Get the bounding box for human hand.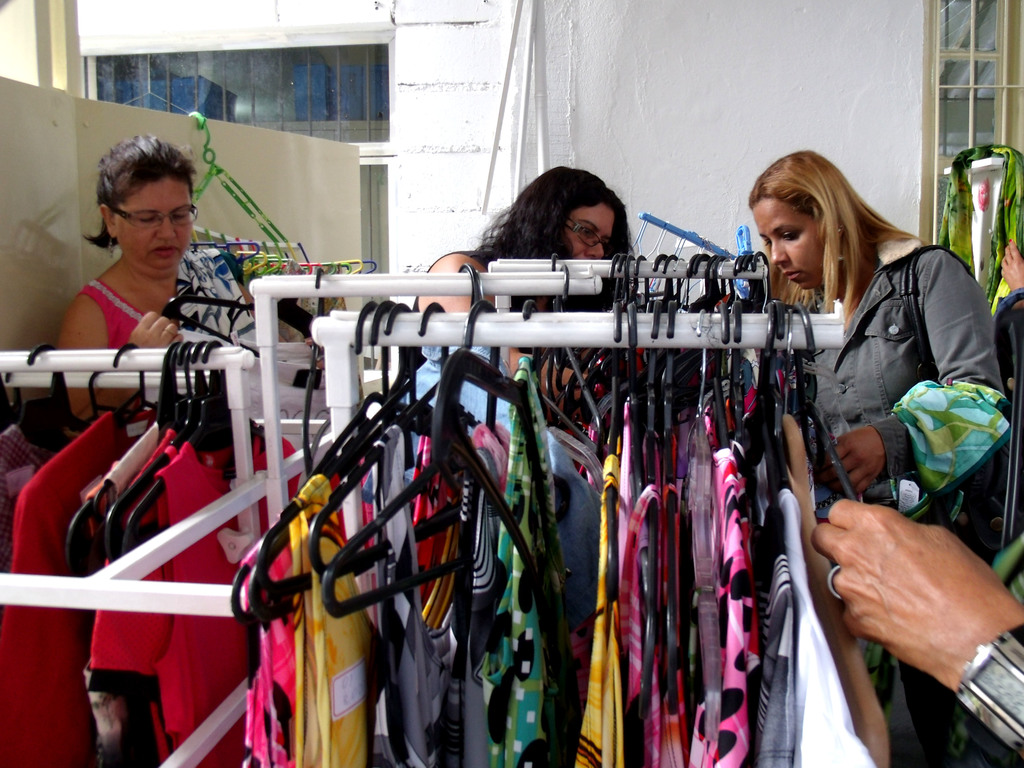
813 489 1004 708.
